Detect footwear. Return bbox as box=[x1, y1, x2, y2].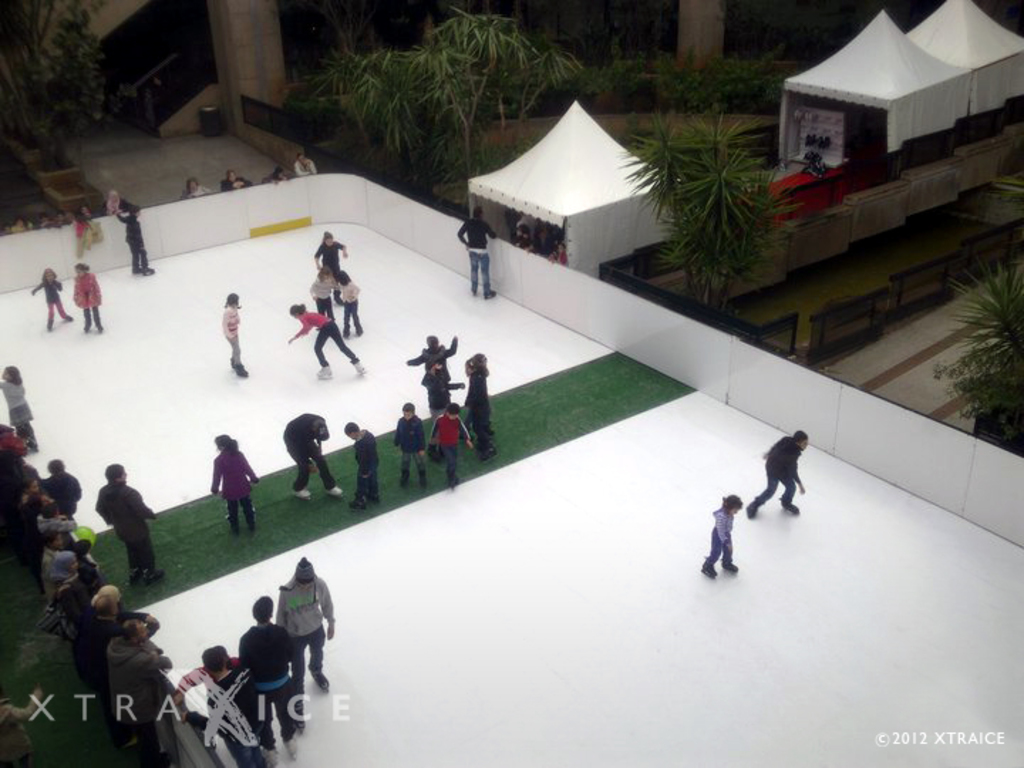
box=[347, 499, 368, 512].
